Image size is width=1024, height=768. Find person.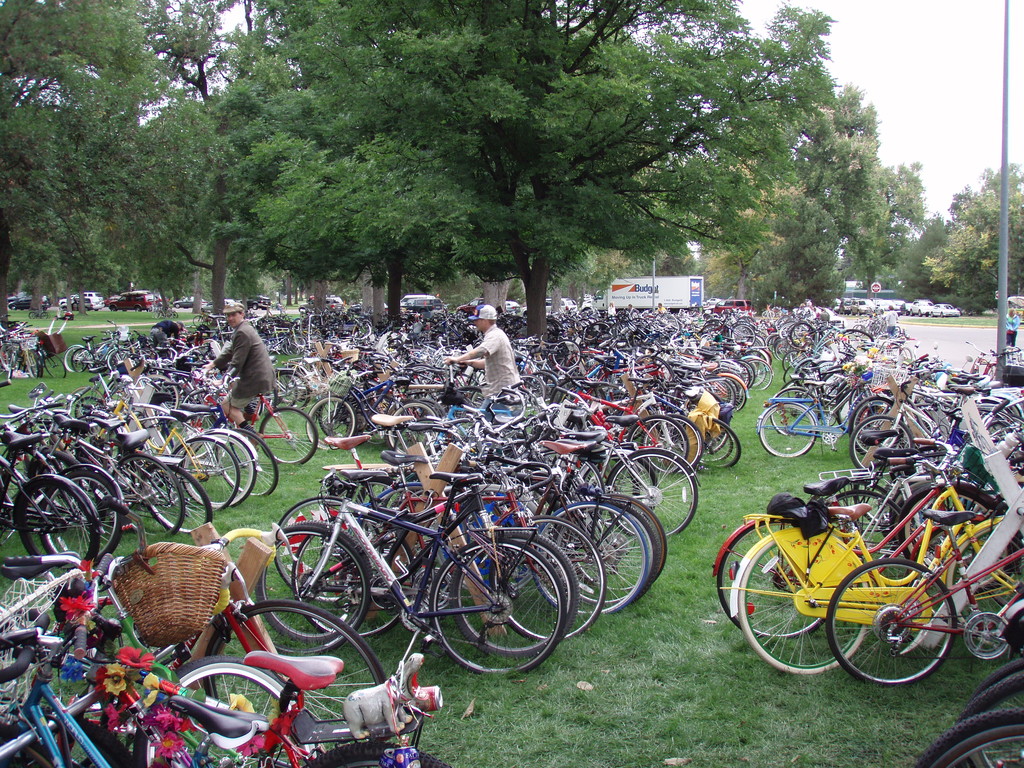
[x1=799, y1=302, x2=815, y2=323].
